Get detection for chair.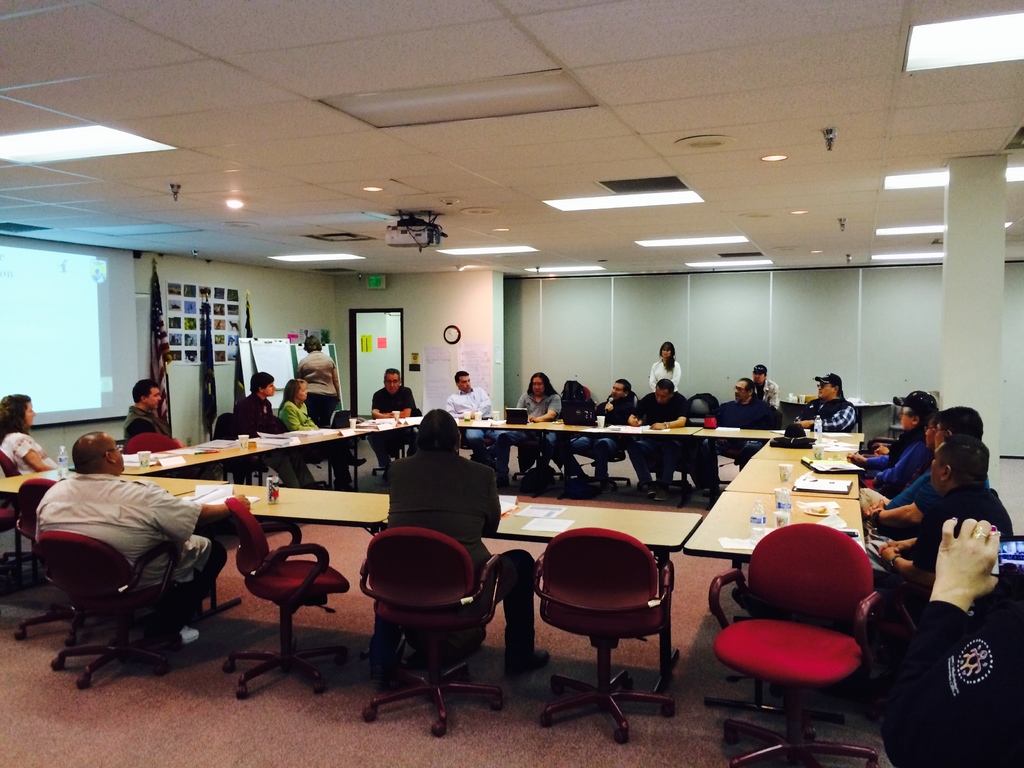
Detection: [219, 487, 348, 704].
